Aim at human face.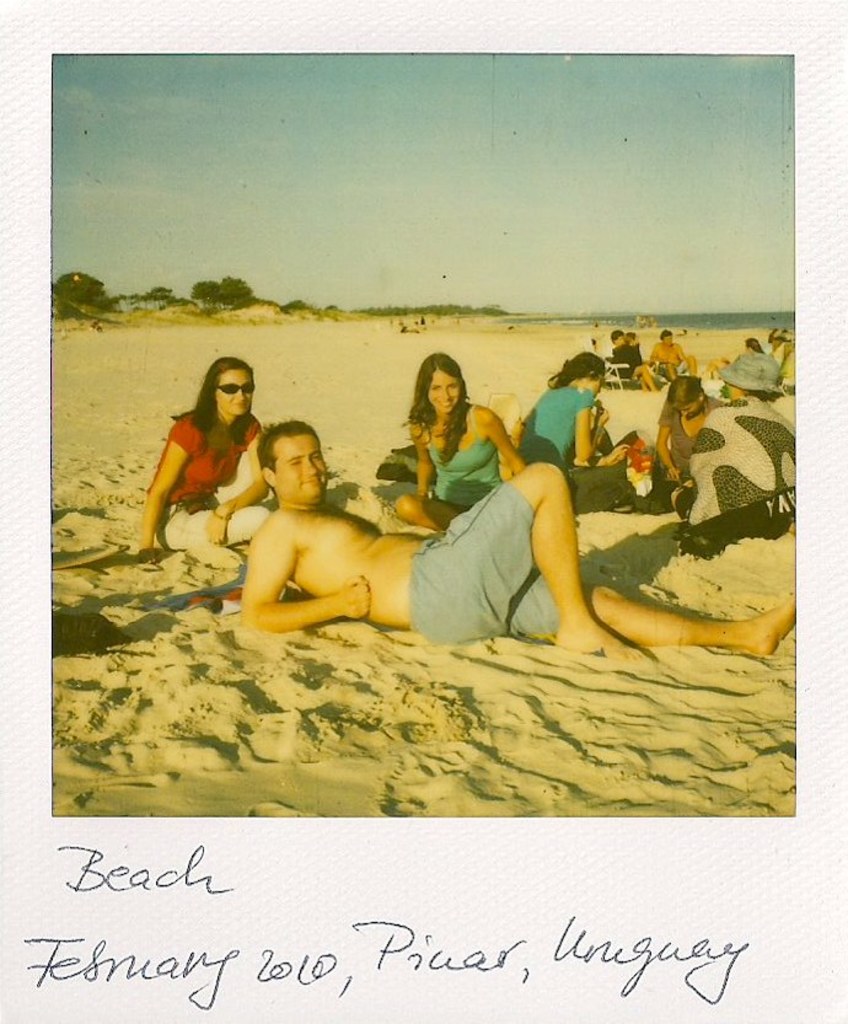
Aimed at region(633, 339, 635, 342).
